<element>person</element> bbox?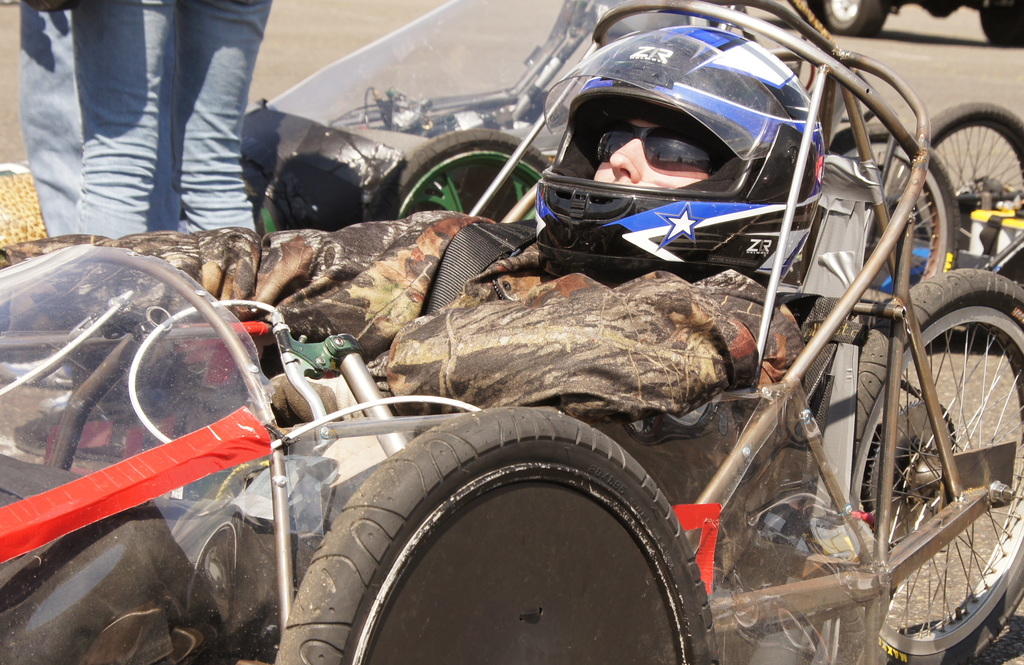
(1, 28, 829, 425)
